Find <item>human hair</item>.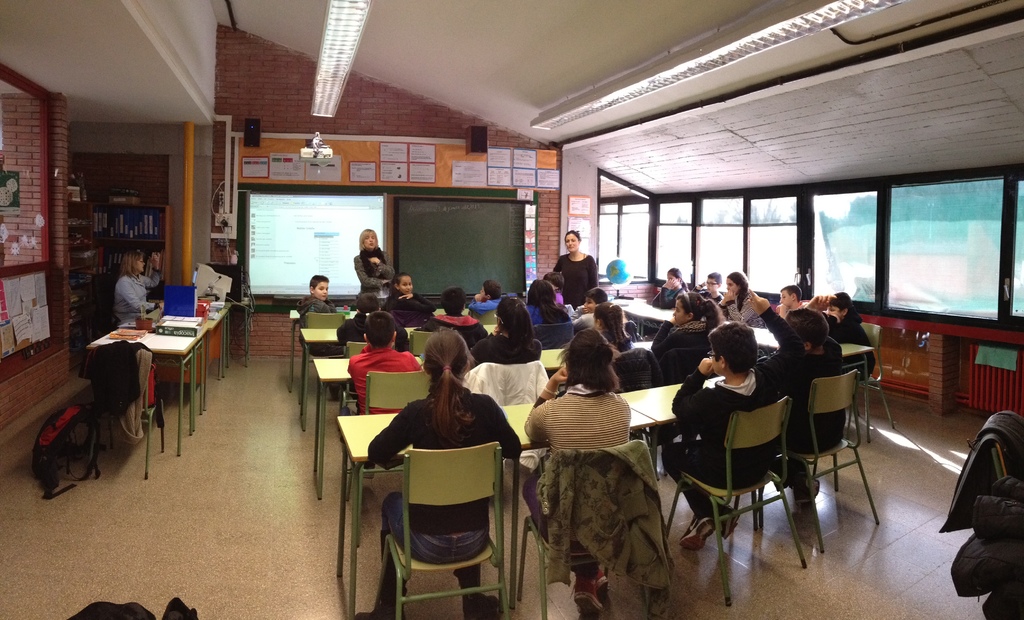
362 310 396 363.
